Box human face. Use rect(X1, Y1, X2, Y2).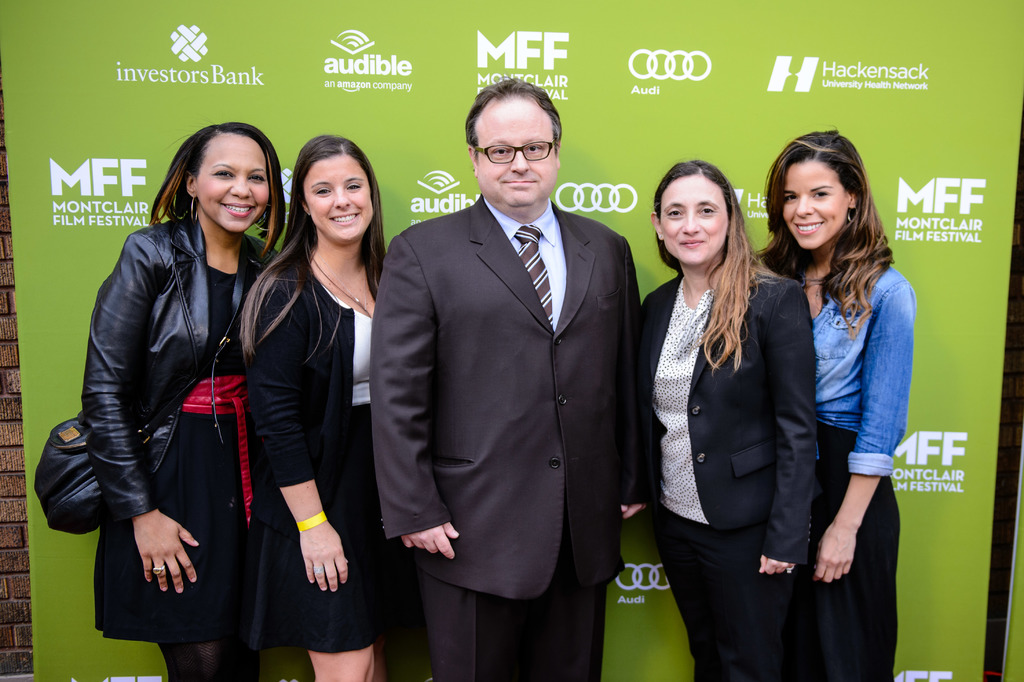
rect(785, 162, 849, 247).
